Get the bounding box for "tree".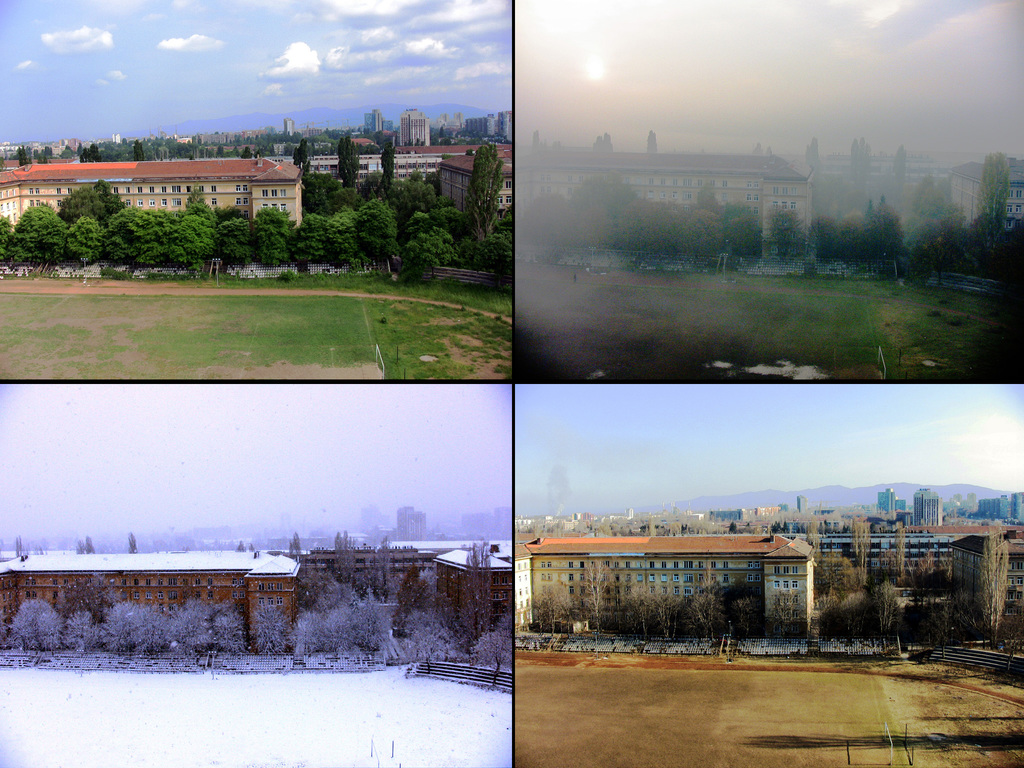
(left=467, top=144, right=506, bottom=236).
